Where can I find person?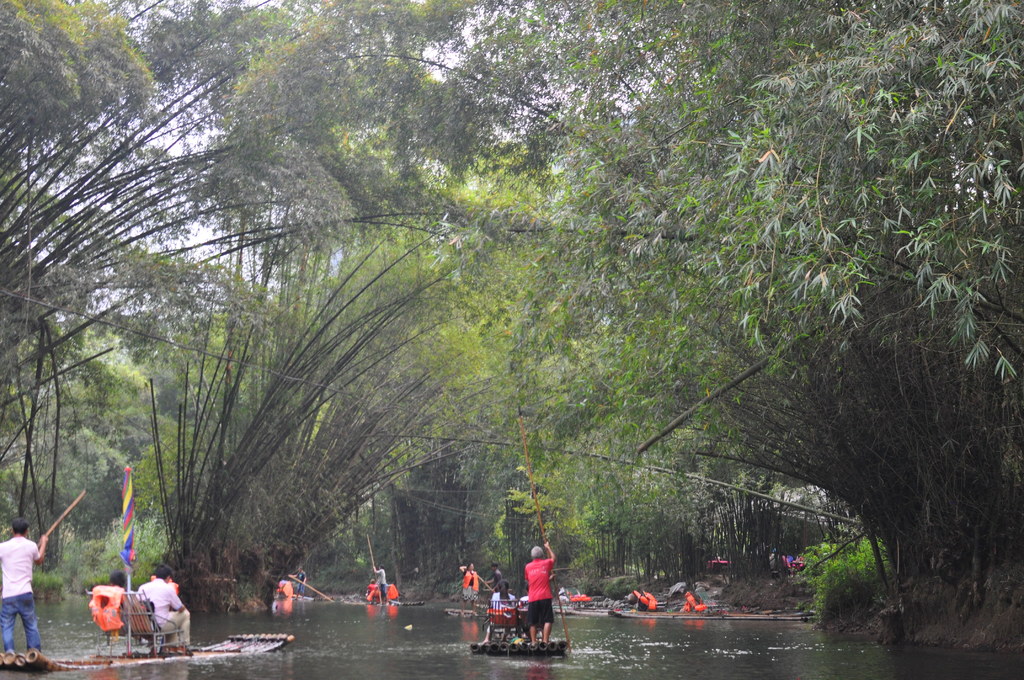
You can find it at bbox=[106, 571, 152, 651].
